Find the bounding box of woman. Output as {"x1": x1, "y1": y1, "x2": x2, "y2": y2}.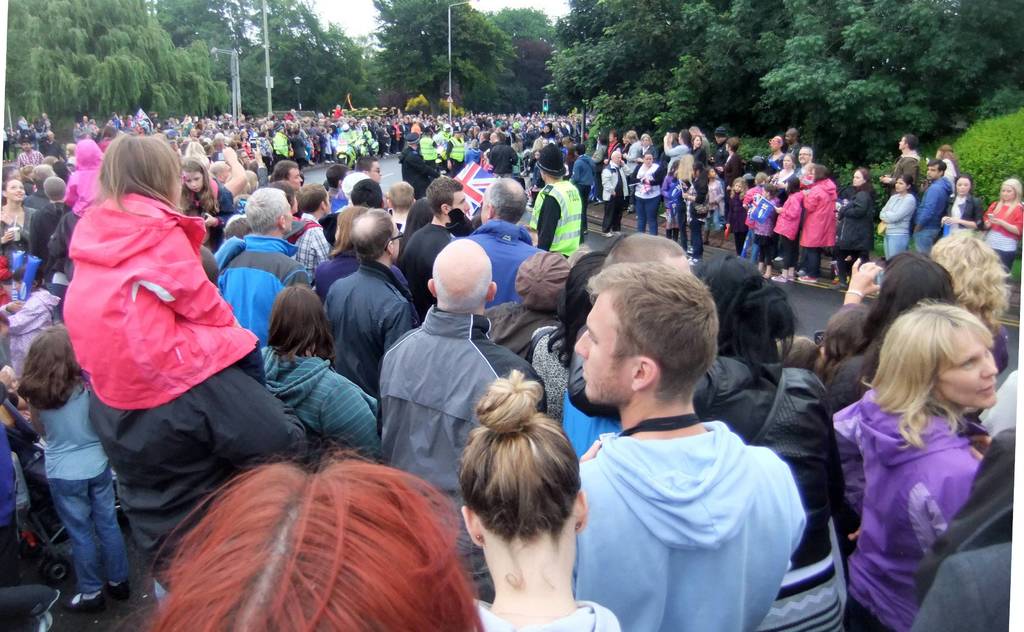
{"x1": 374, "y1": 115, "x2": 382, "y2": 129}.
